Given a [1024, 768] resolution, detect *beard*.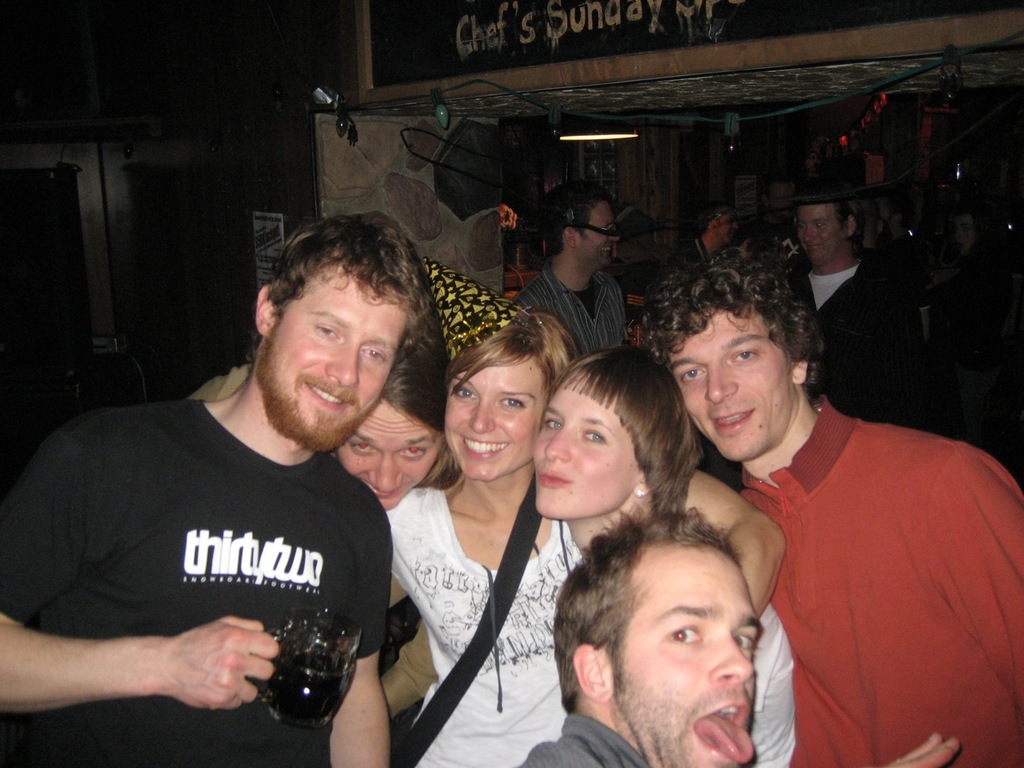
select_region(609, 682, 730, 766).
